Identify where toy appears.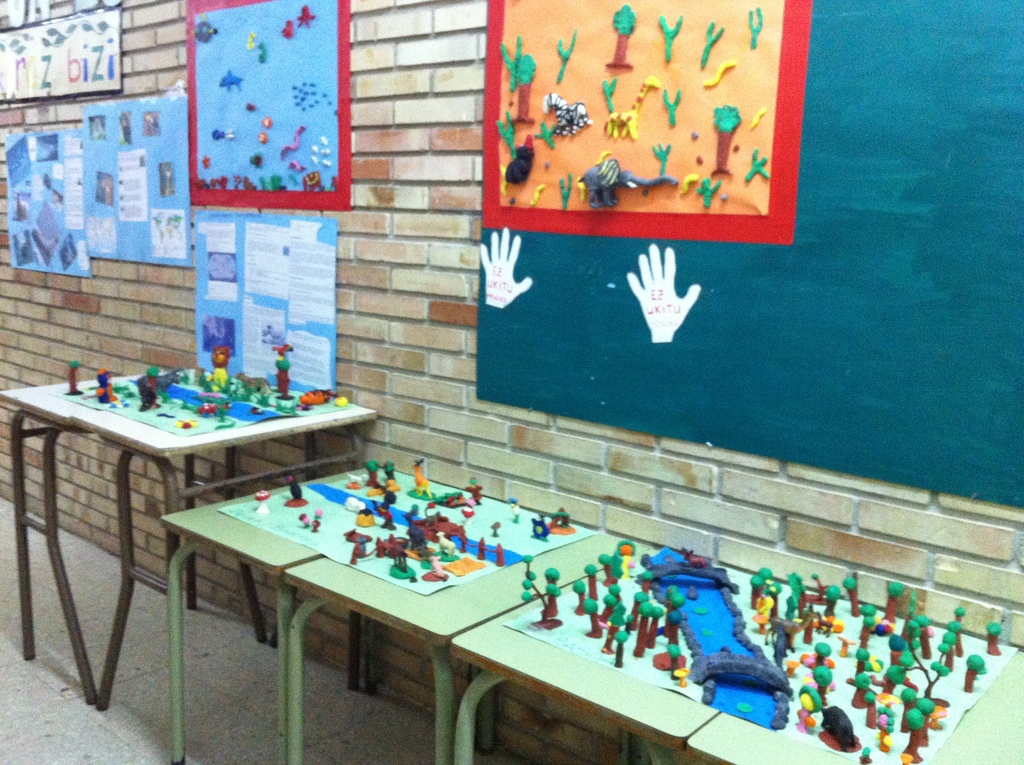
Appears at detection(257, 488, 272, 512).
